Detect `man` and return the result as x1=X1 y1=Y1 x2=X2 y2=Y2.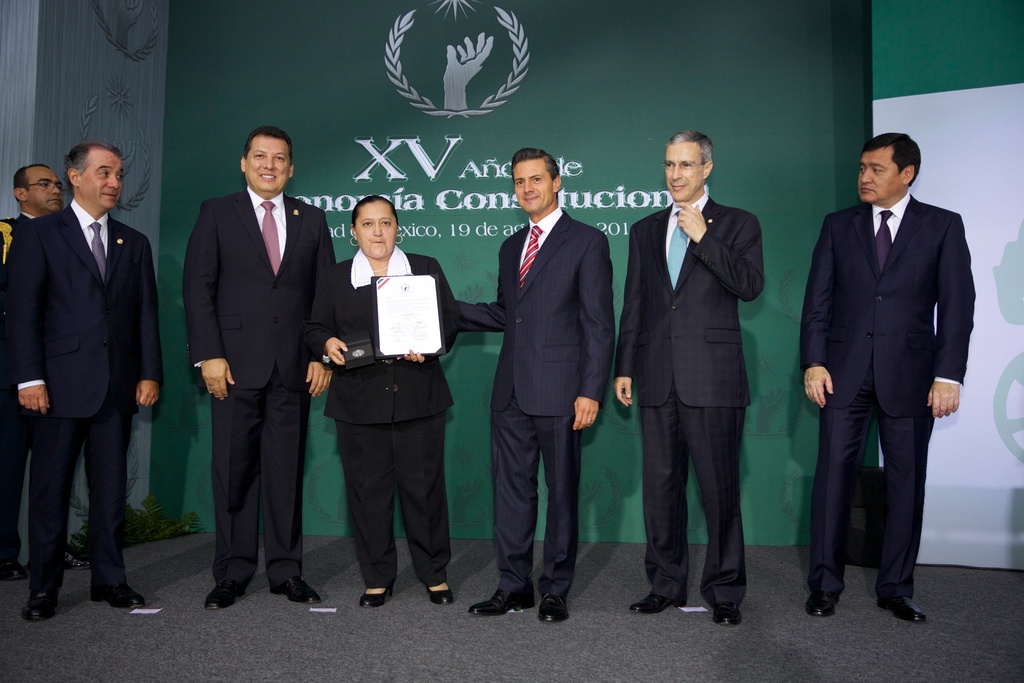
x1=610 y1=128 x2=767 y2=627.
